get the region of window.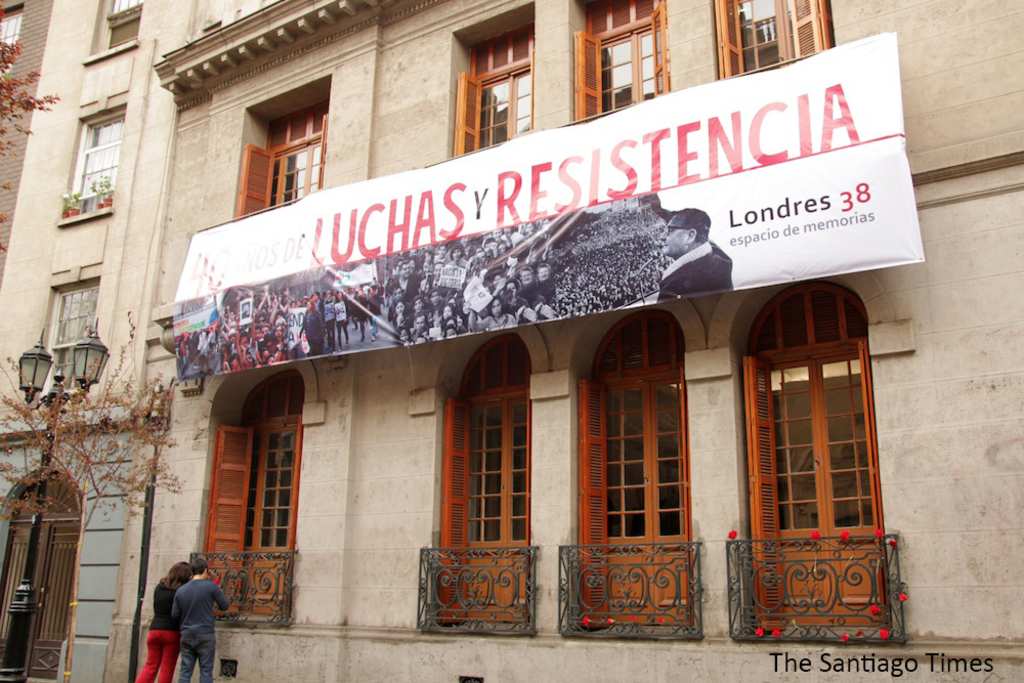
[left=74, top=112, right=120, bottom=207].
